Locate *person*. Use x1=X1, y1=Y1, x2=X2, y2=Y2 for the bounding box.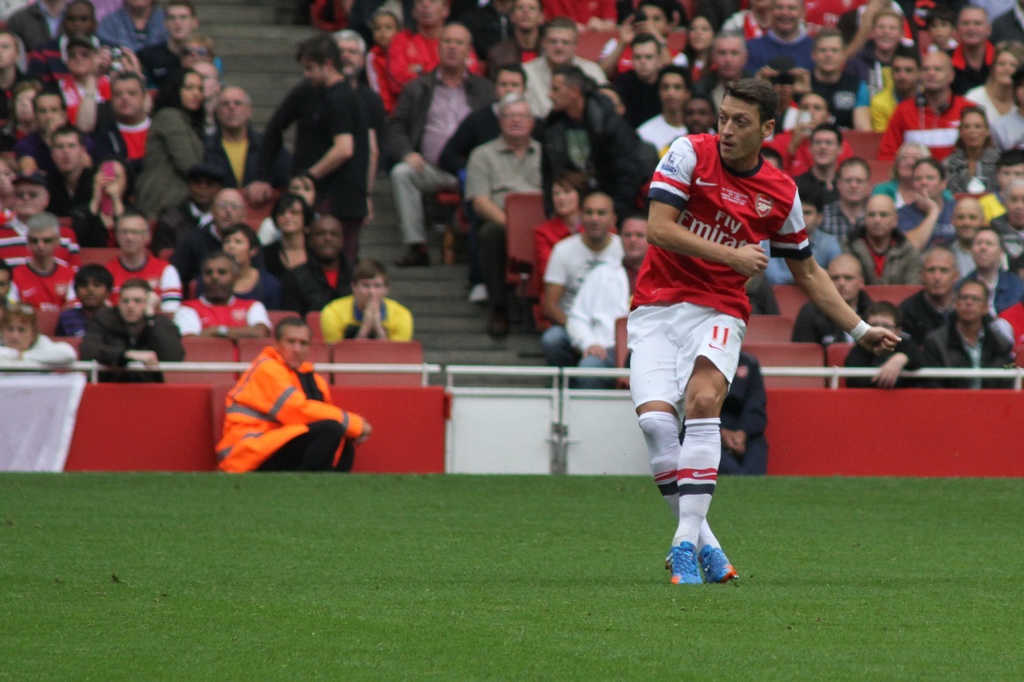
x1=25, y1=121, x2=104, y2=211.
